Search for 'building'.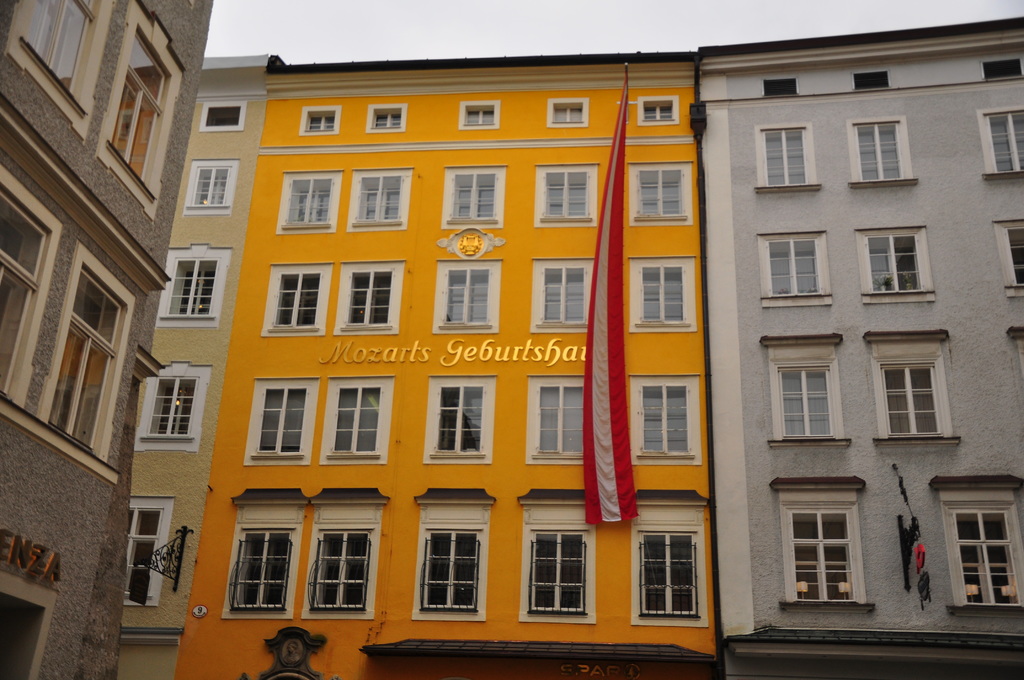
Found at locate(0, 0, 214, 679).
